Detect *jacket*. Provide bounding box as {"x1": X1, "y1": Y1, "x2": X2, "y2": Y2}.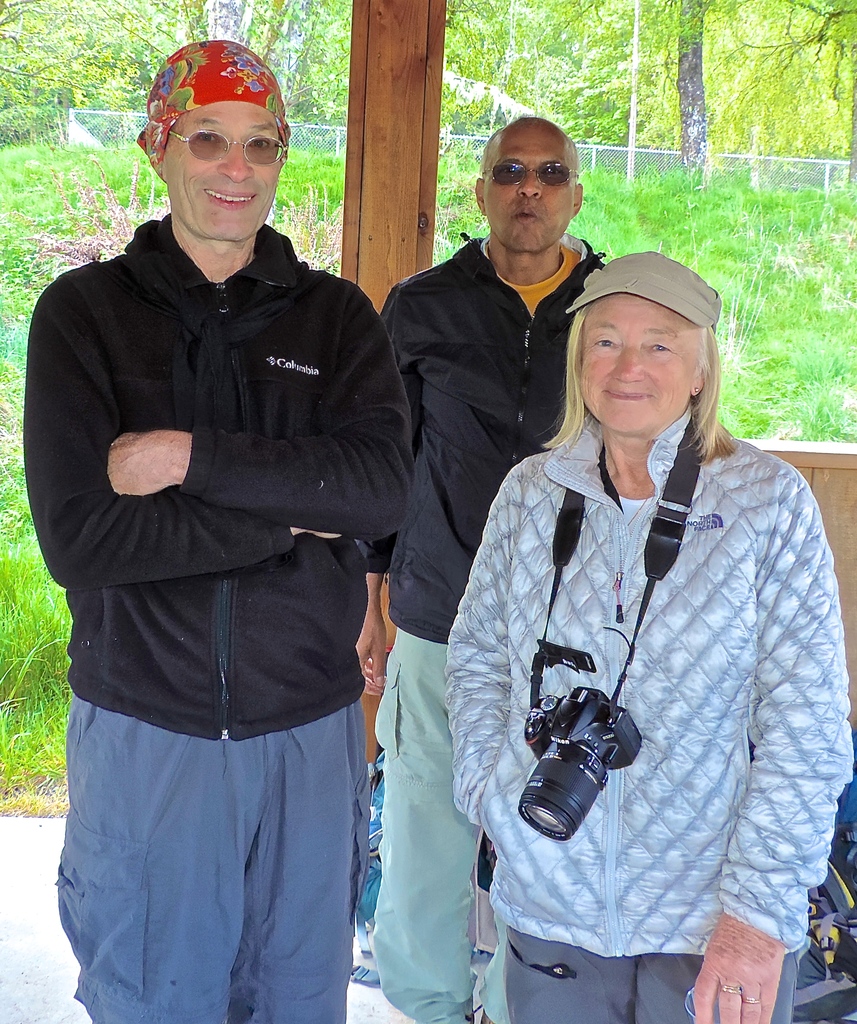
{"x1": 445, "y1": 403, "x2": 856, "y2": 980}.
